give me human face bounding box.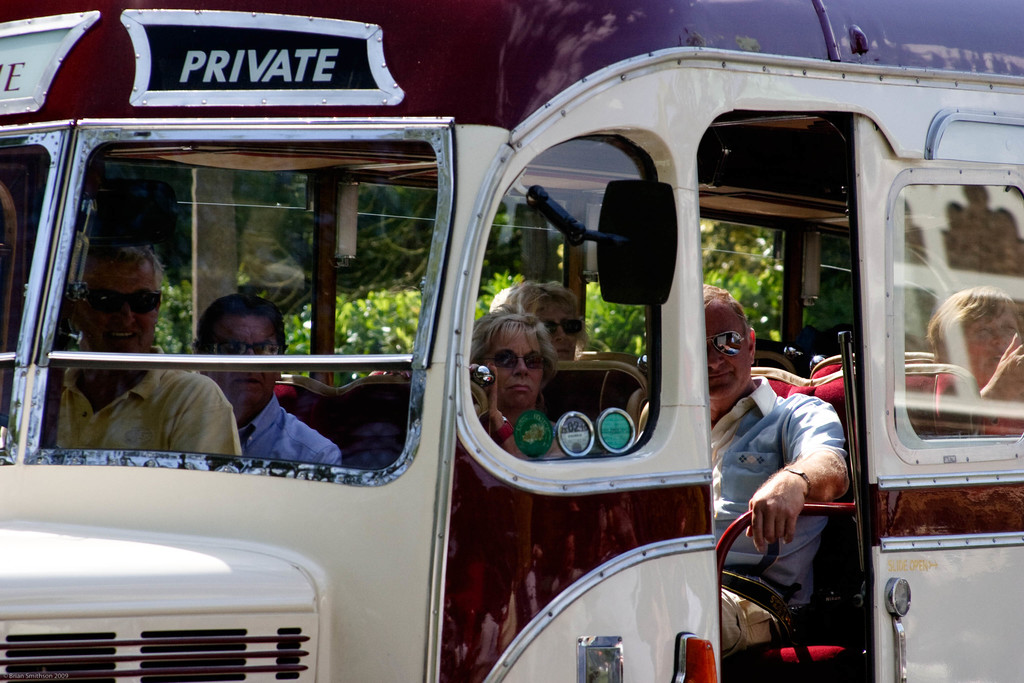
region(703, 301, 751, 399).
